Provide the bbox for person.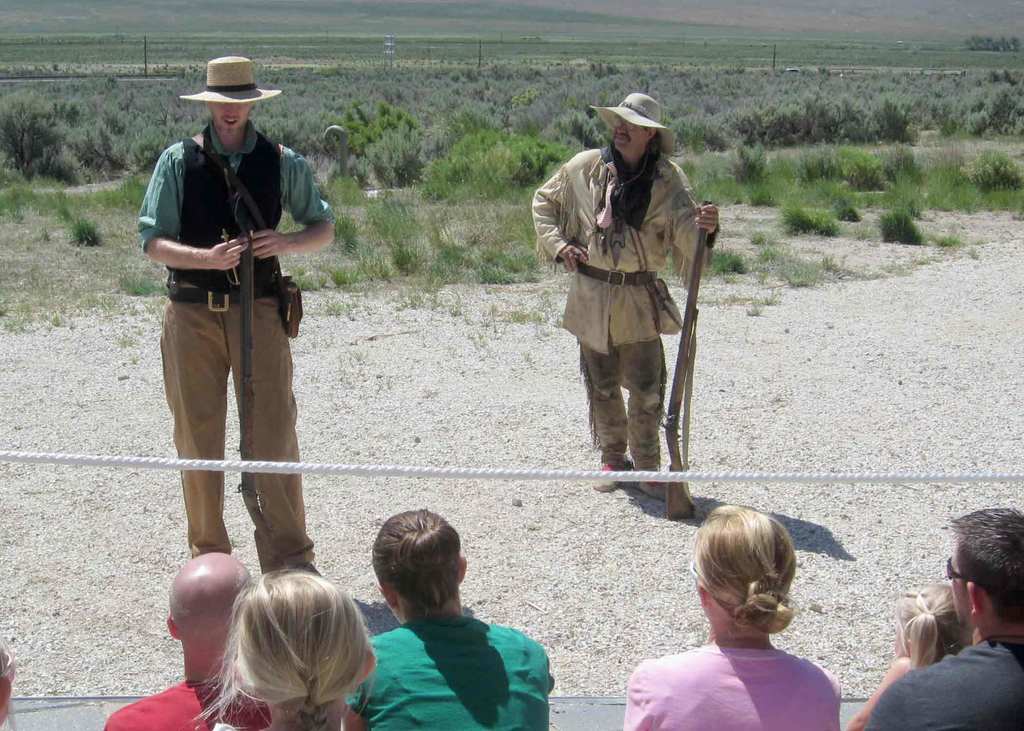
[346, 510, 557, 730].
